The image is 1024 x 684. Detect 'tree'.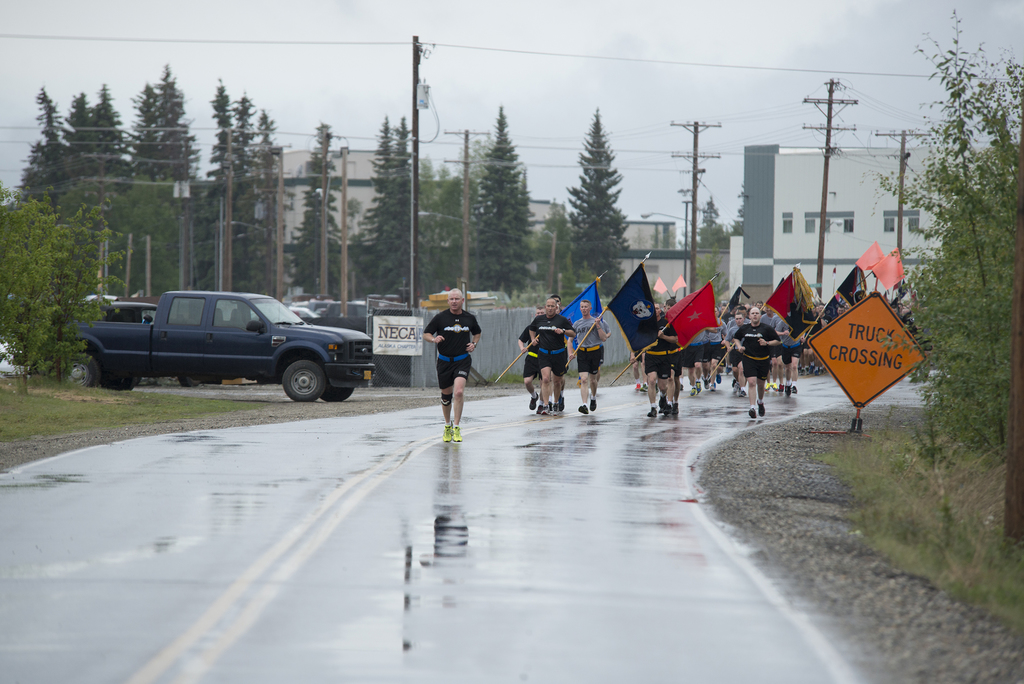
Detection: 287:115:351:290.
